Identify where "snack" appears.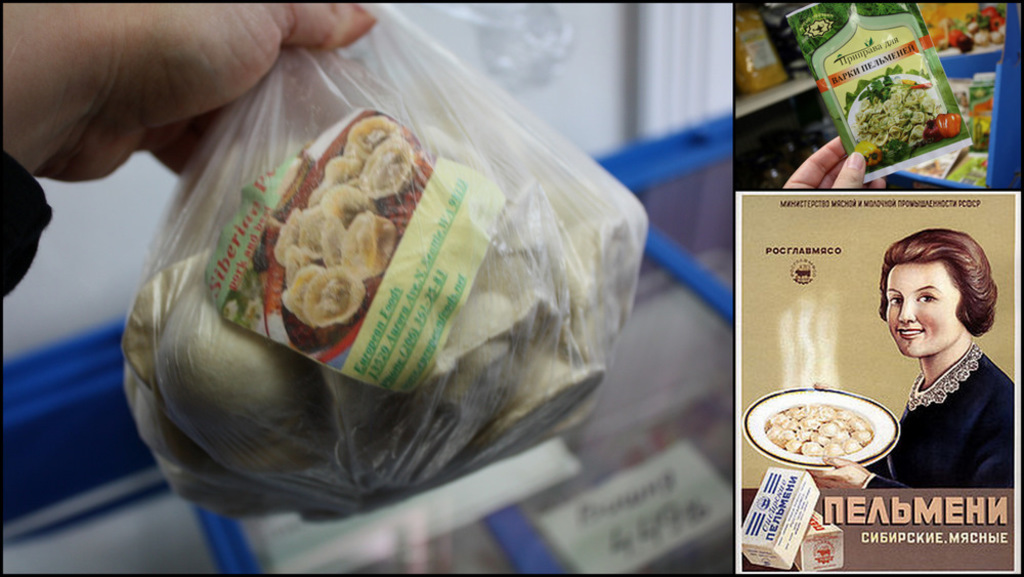
Appears at (268, 101, 416, 335).
